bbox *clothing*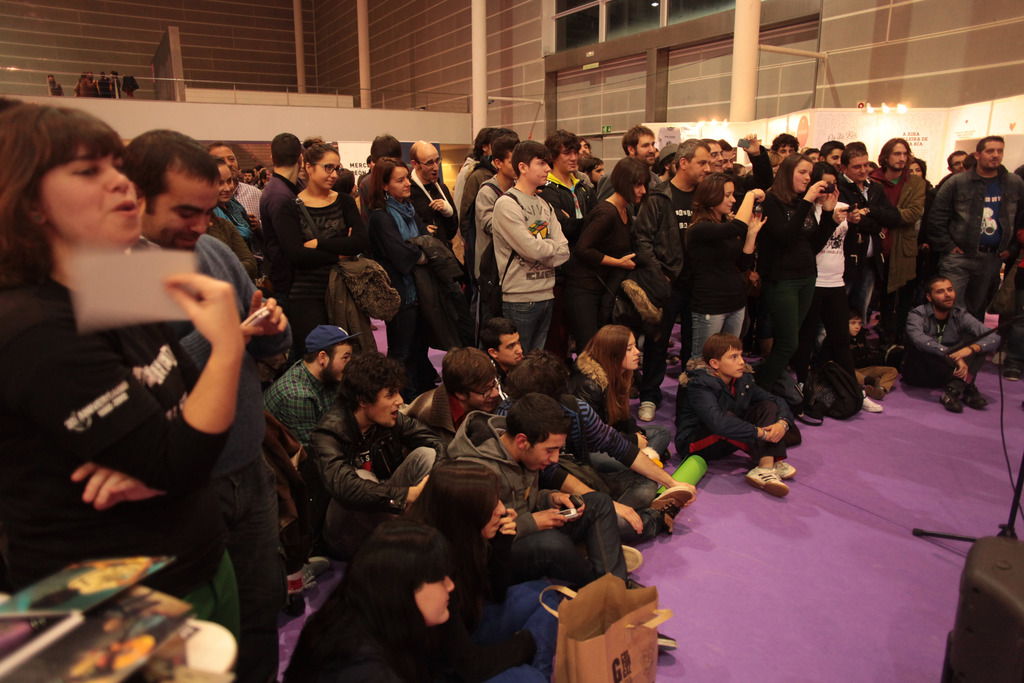
<bbox>297, 190, 358, 269</bbox>
